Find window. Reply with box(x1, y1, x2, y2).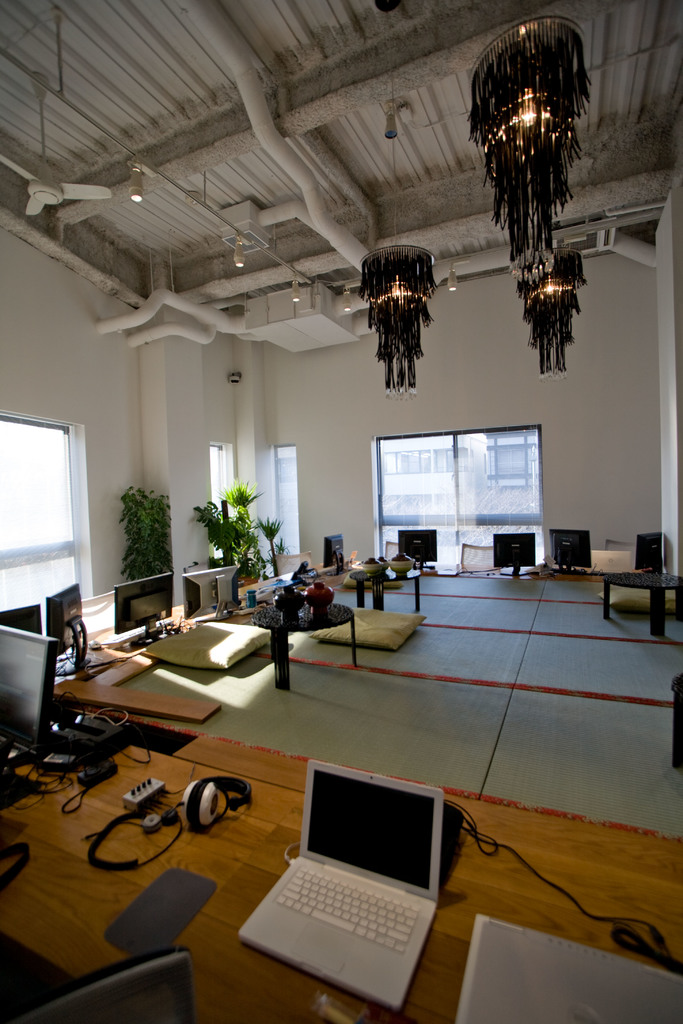
box(374, 424, 551, 560).
